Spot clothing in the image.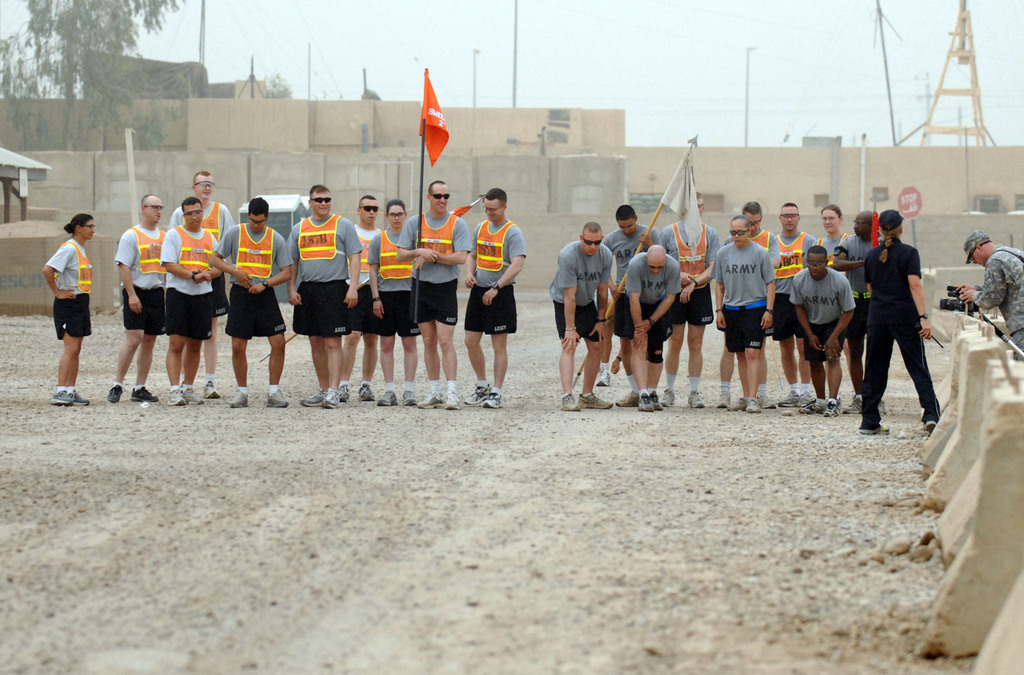
clothing found at (left=47, top=239, right=95, bottom=339).
